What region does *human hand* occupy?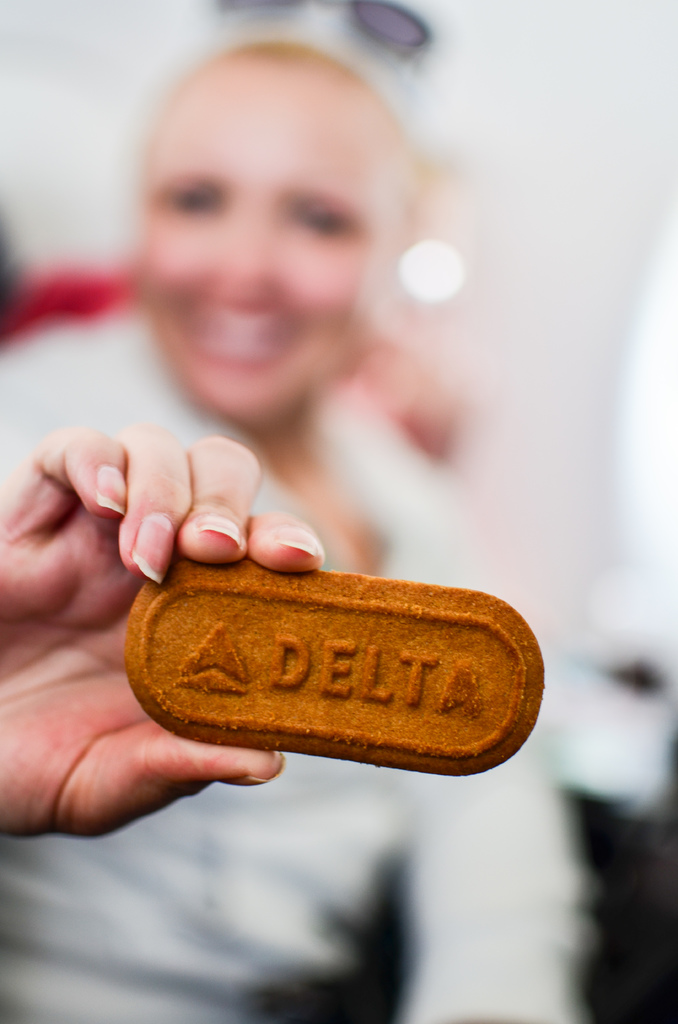
0,419,323,840.
